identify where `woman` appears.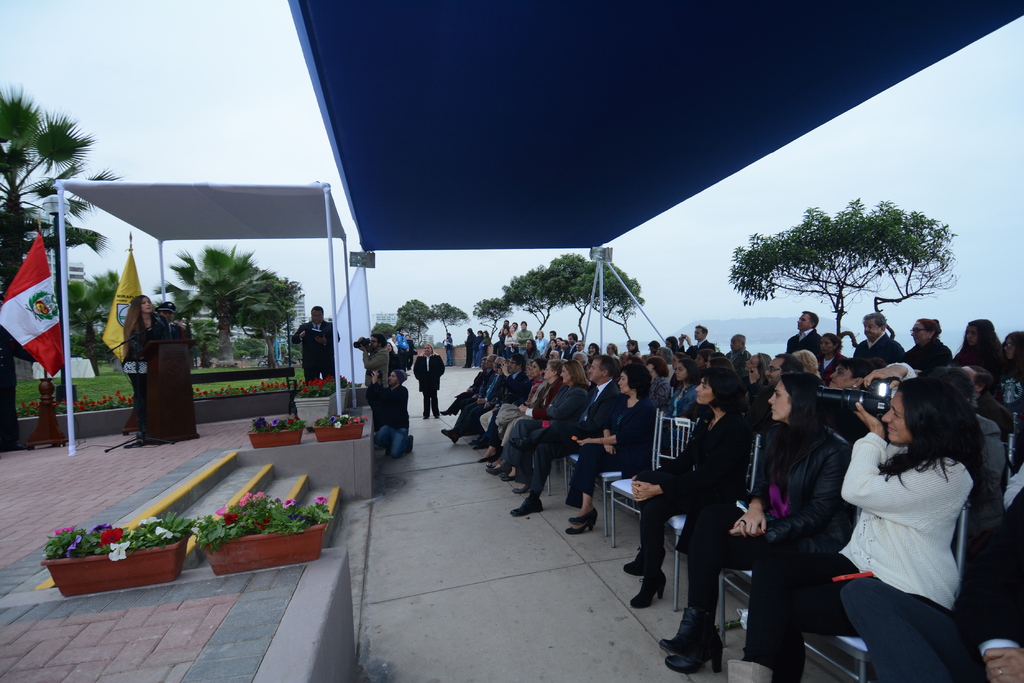
Appears at (476,357,561,460).
